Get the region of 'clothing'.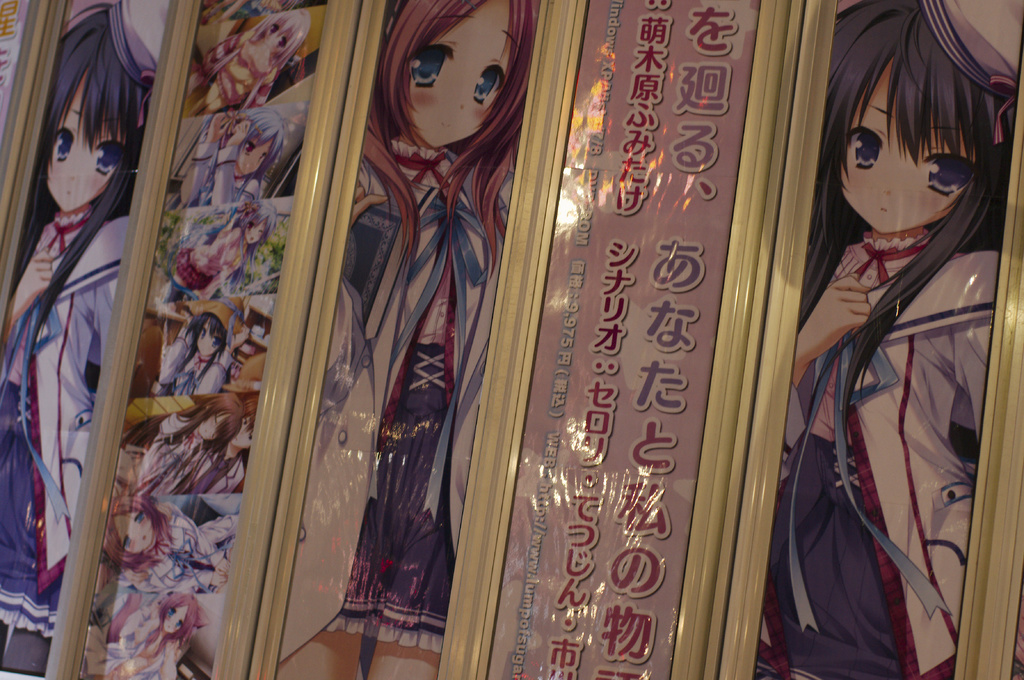
x1=156, y1=338, x2=241, y2=399.
